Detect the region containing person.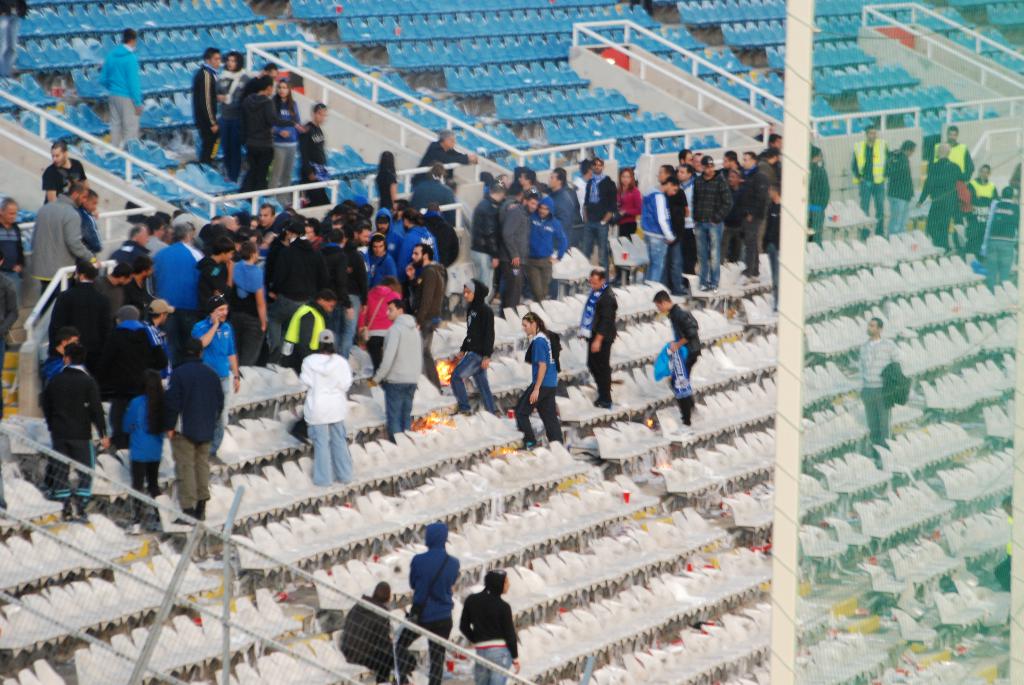
[887, 141, 916, 238].
